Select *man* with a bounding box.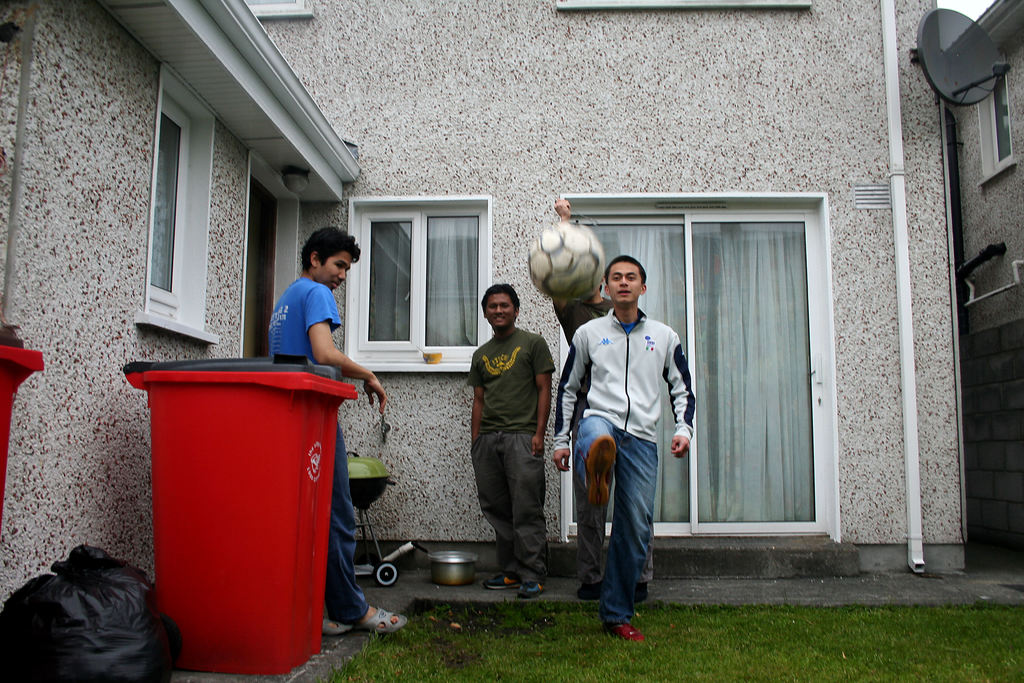
[273, 228, 409, 635].
